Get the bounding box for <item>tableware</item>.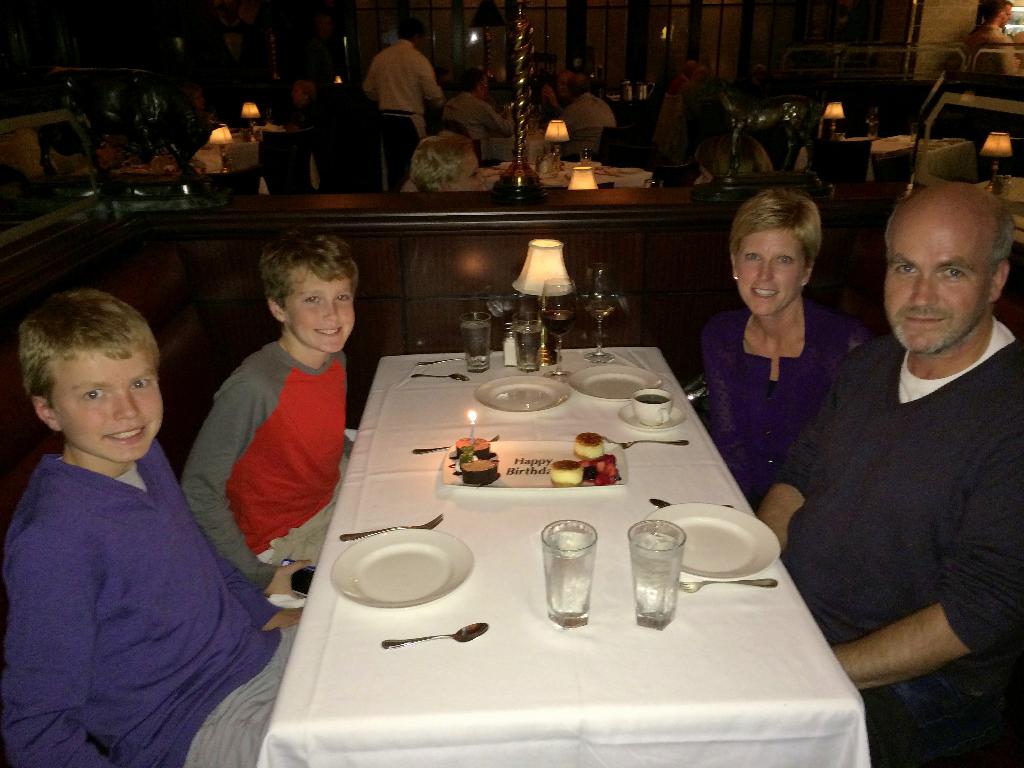
left=620, top=79, right=634, bottom=100.
